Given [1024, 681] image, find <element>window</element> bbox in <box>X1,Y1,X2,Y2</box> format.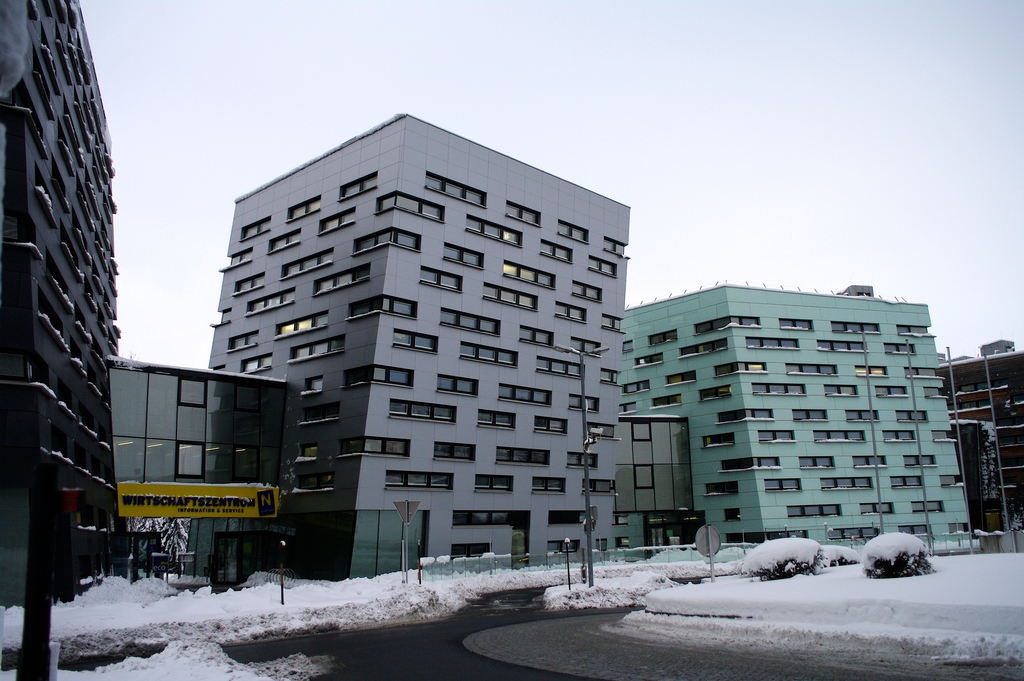
<box>444,247,485,269</box>.
